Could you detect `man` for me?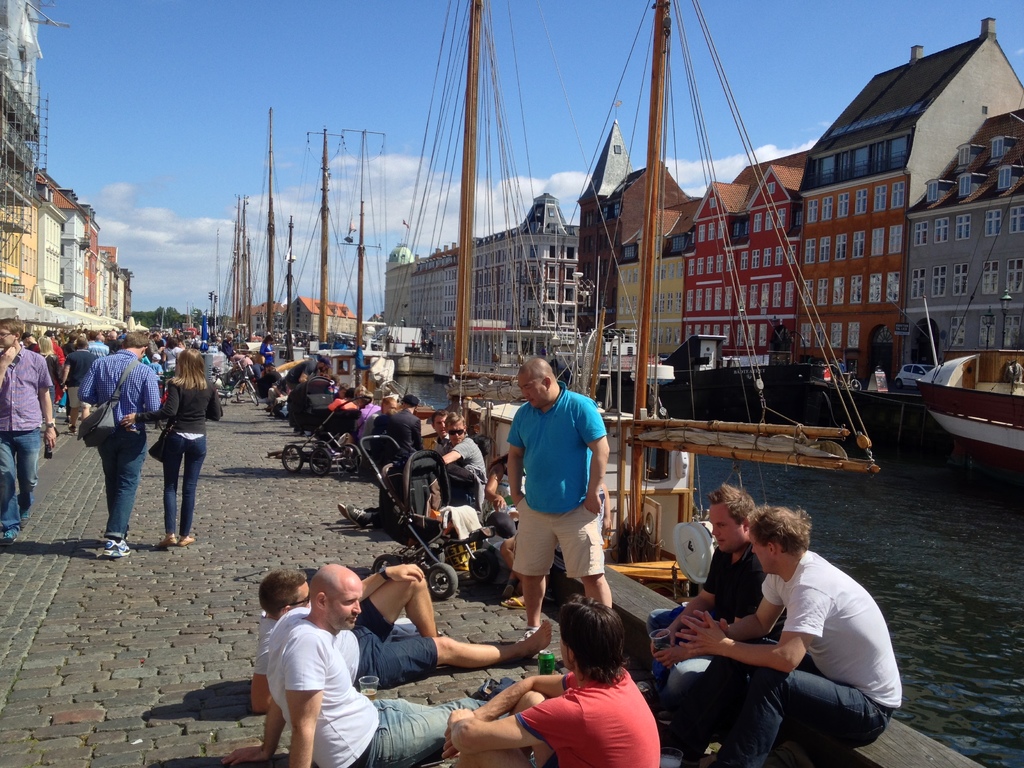
Detection result: box=[506, 356, 610, 643].
